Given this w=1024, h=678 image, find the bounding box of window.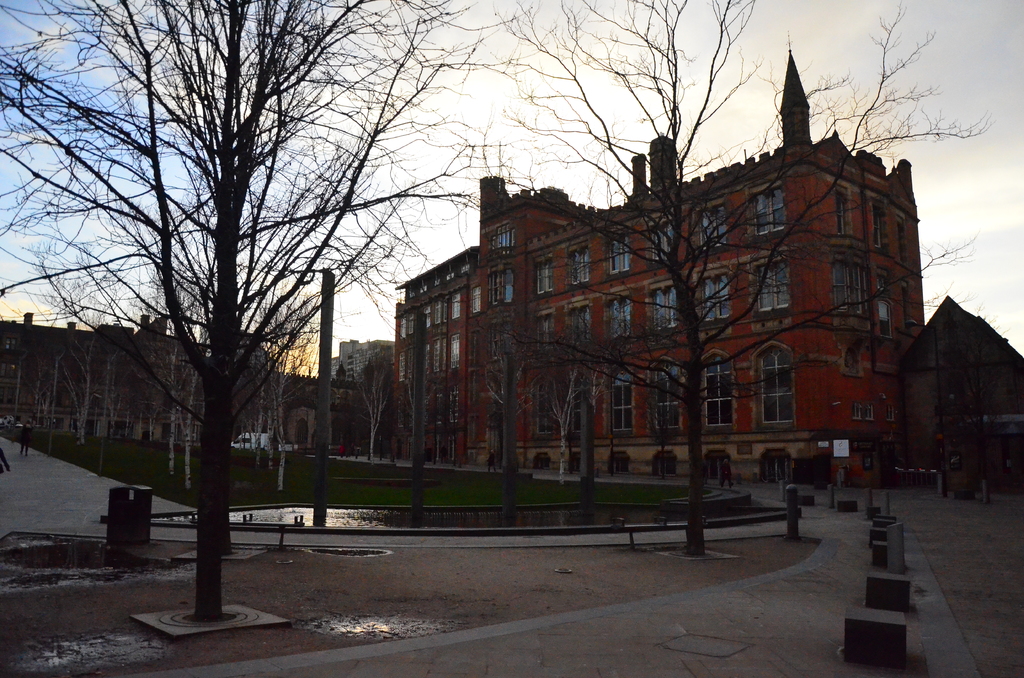
(left=432, top=271, right=440, bottom=285).
